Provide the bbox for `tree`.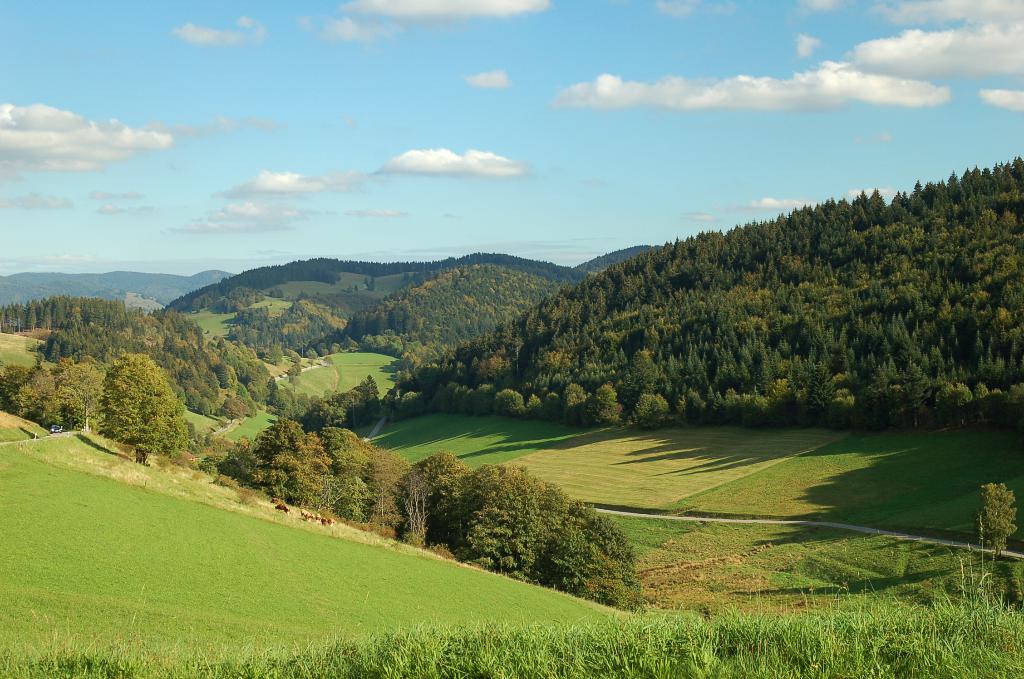
<bbox>973, 478, 1021, 557</bbox>.
